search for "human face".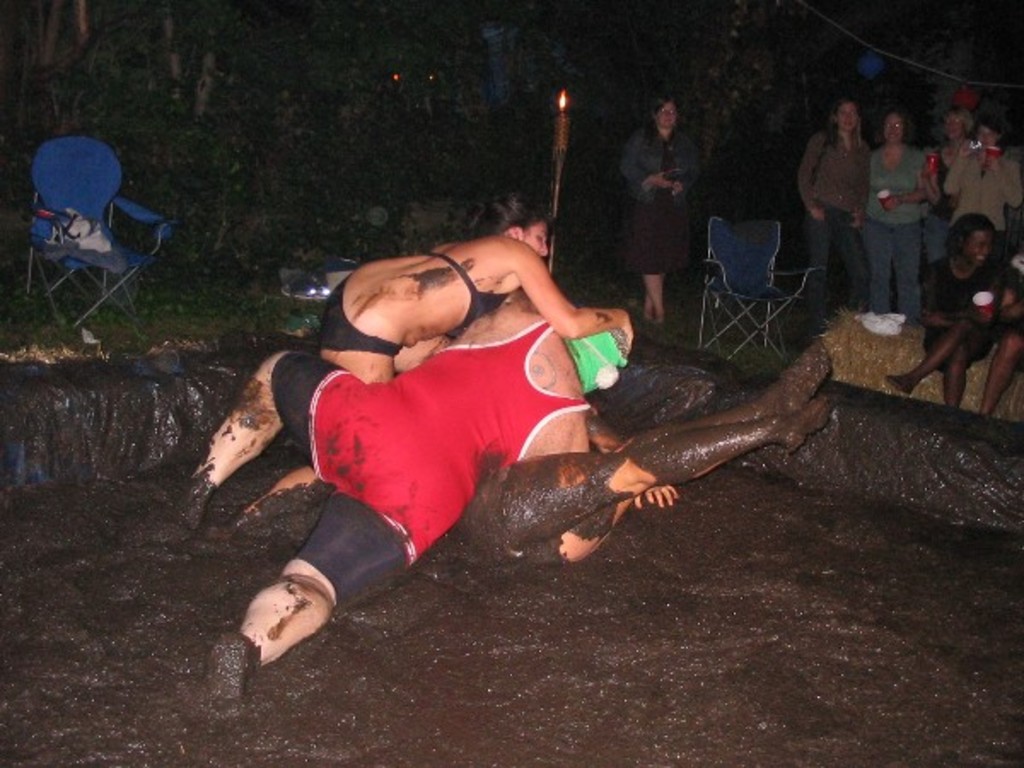
Found at {"x1": 944, "y1": 104, "x2": 961, "y2": 138}.
